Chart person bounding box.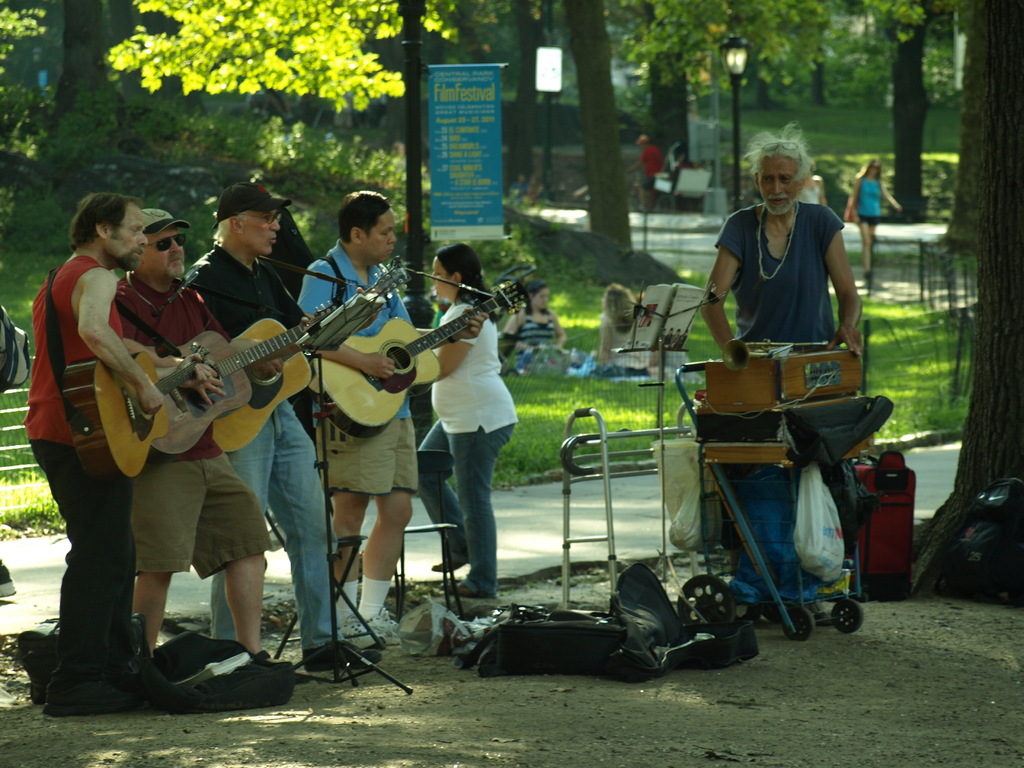
Charted: bbox=(120, 198, 262, 662).
